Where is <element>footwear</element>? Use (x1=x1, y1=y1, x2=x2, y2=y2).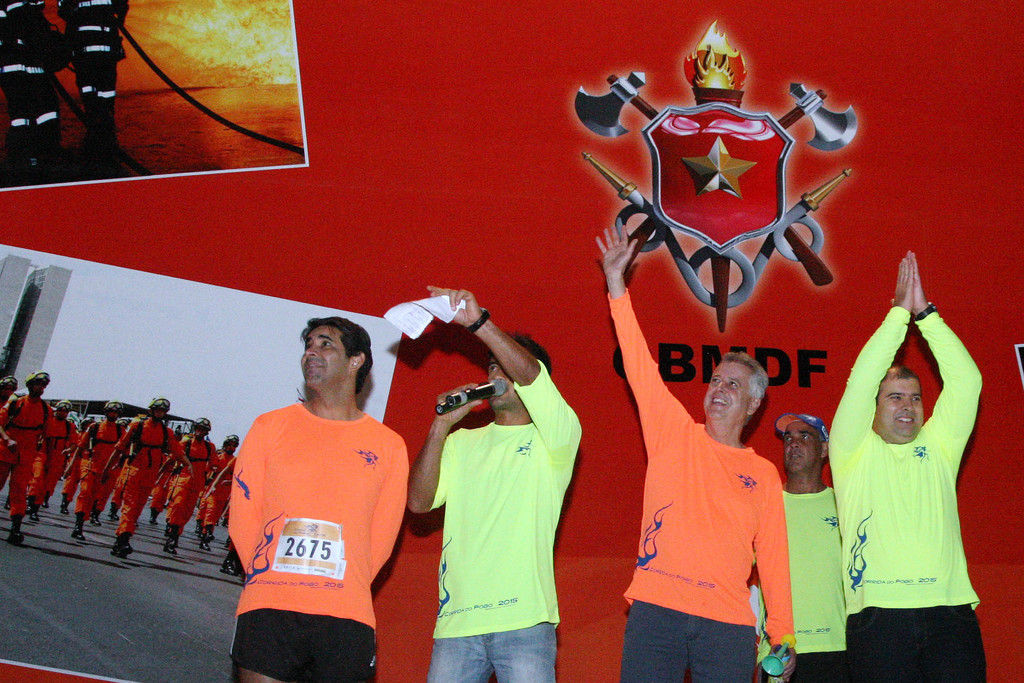
(x1=122, y1=537, x2=132, y2=552).
